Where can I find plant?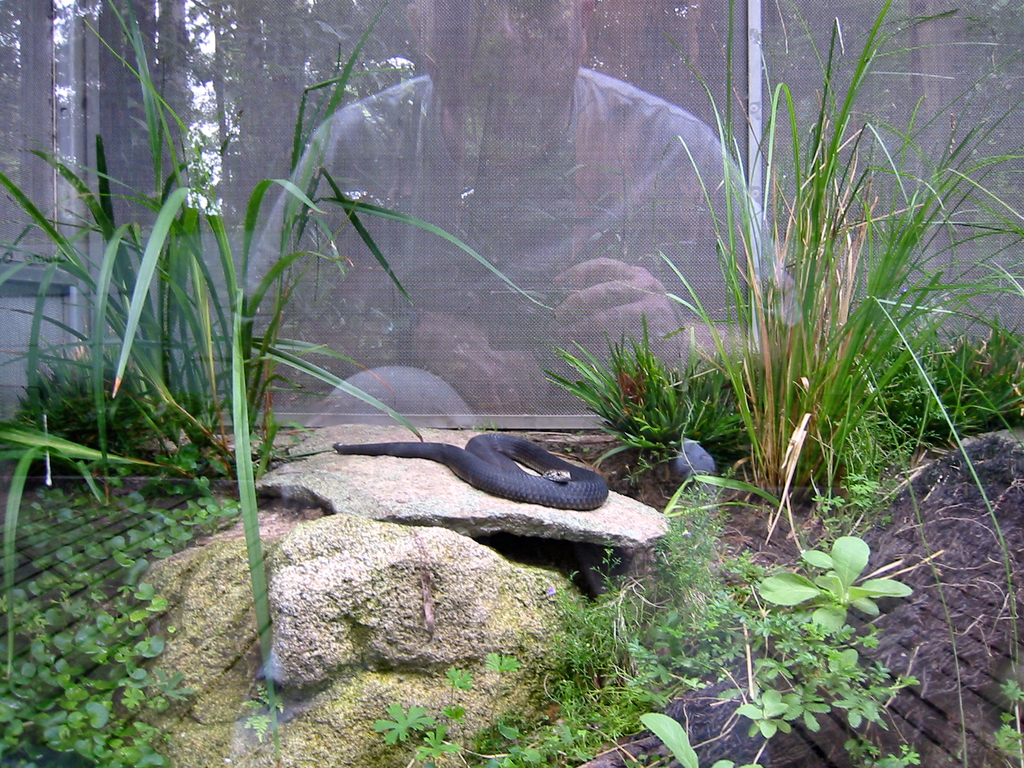
You can find it at 541 320 753 468.
